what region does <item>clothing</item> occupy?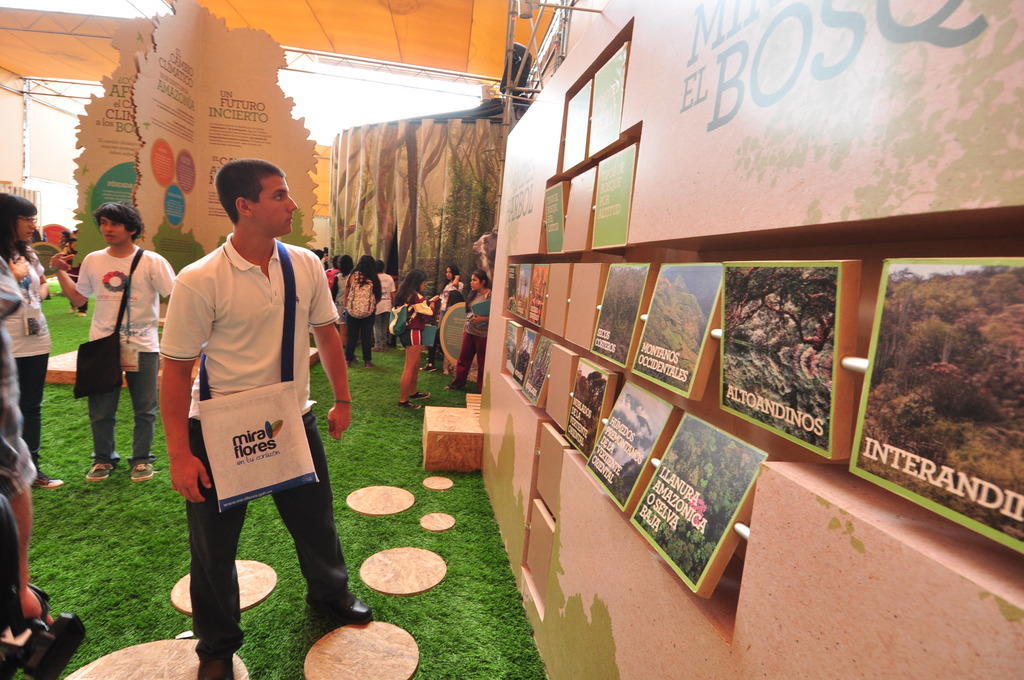
BBox(375, 269, 394, 341).
